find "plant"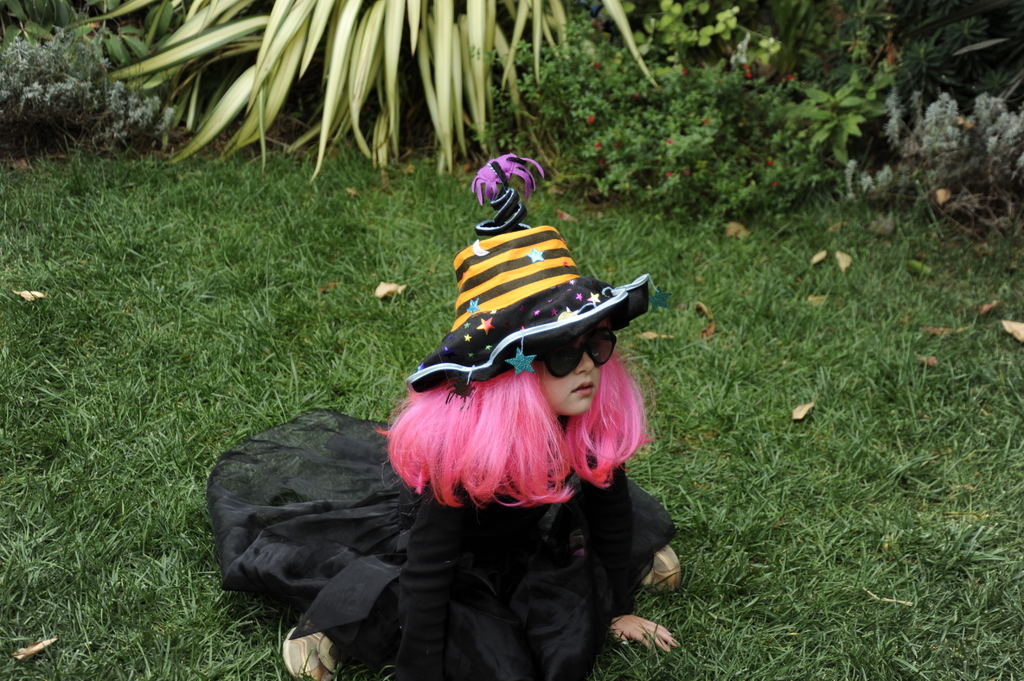
[x1=844, y1=77, x2=1023, y2=211]
